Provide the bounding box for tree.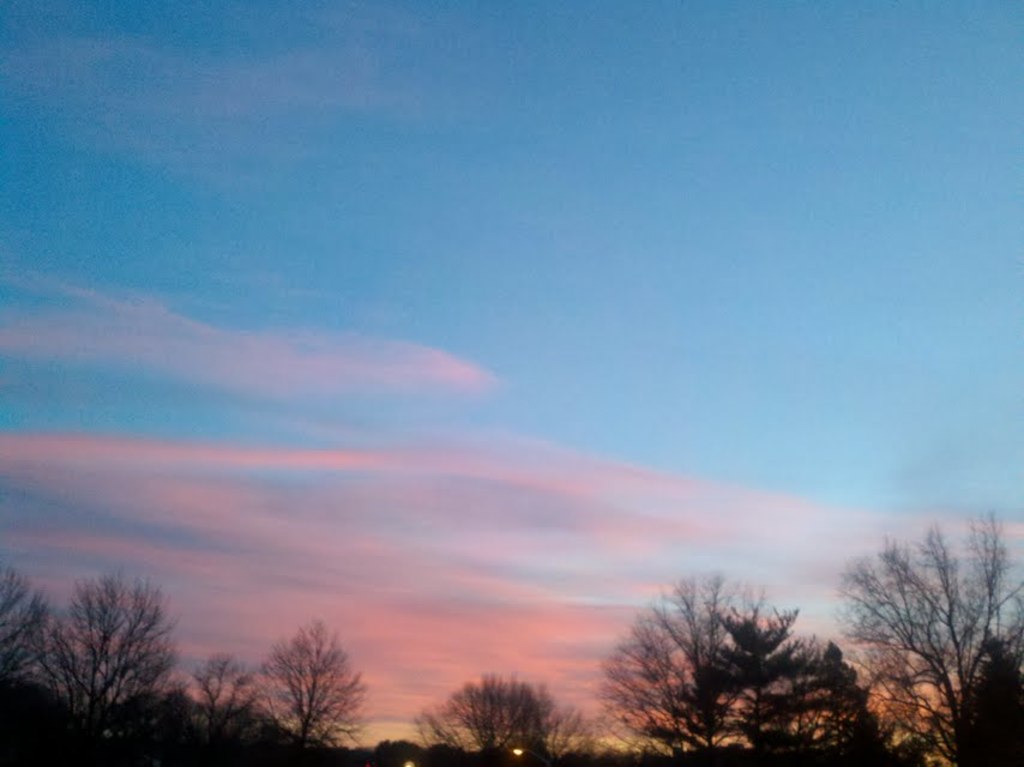
(258,630,366,766).
